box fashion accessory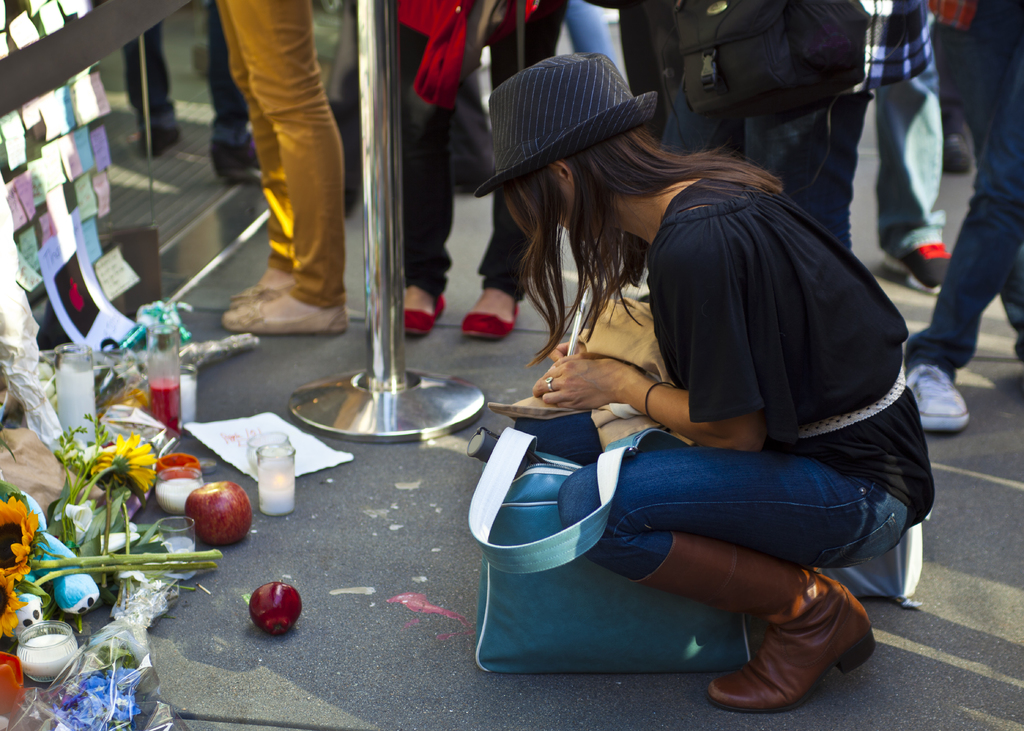
x1=397, y1=0, x2=474, y2=109
